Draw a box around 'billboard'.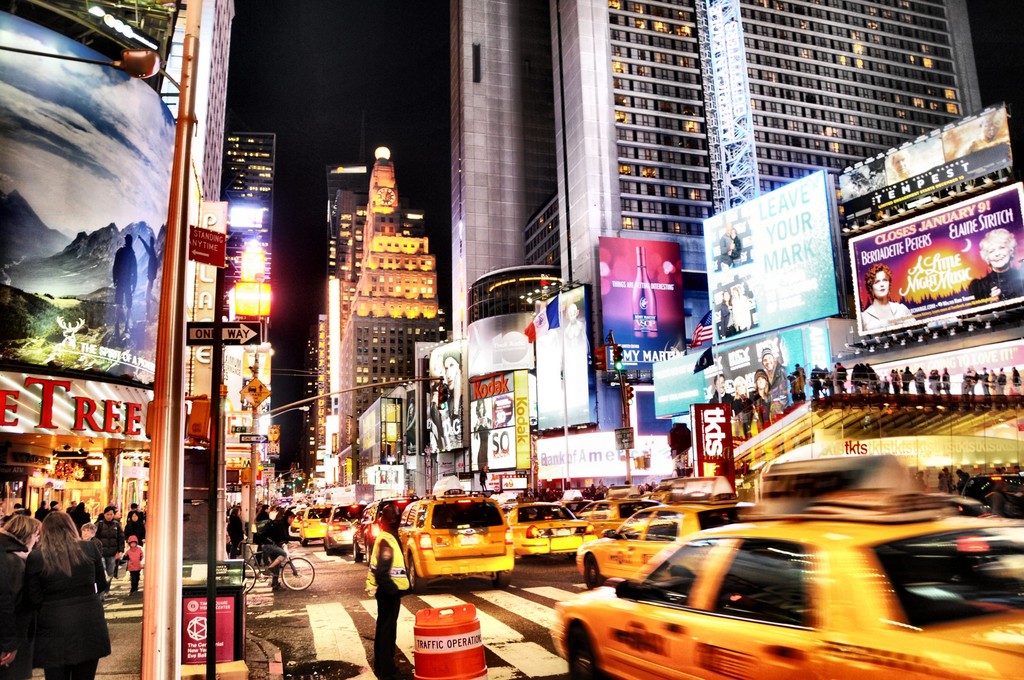
bbox=[540, 432, 675, 480].
